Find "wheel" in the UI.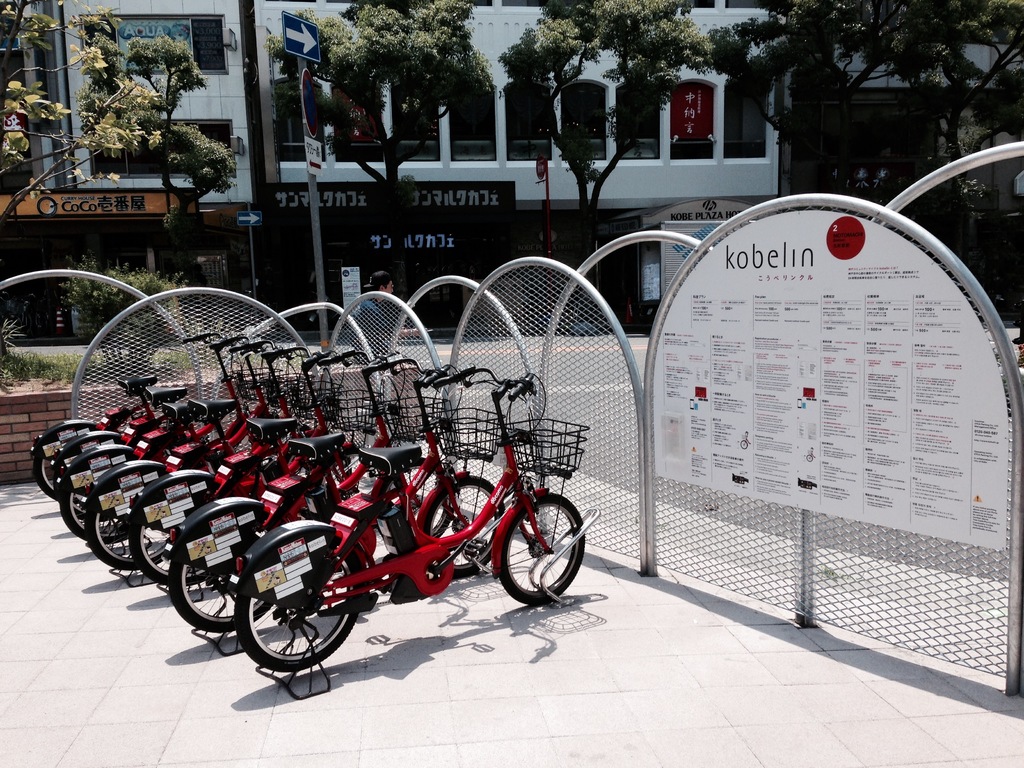
UI element at rect(320, 448, 380, 492).
